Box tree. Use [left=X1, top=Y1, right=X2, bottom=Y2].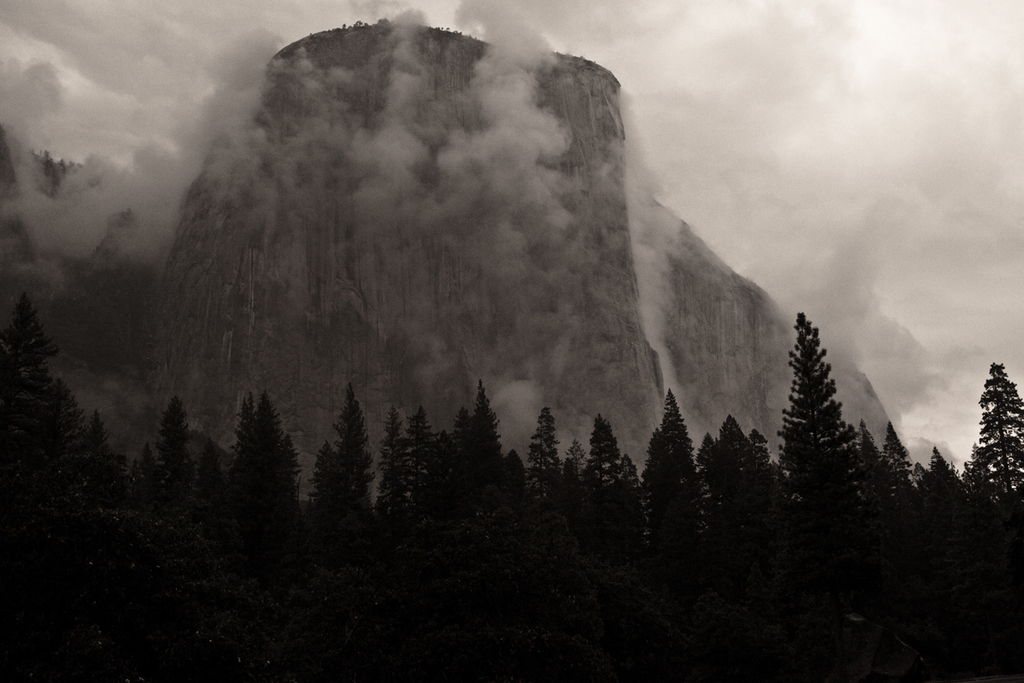
[left=137, top=385, right=193, bottom=534].
